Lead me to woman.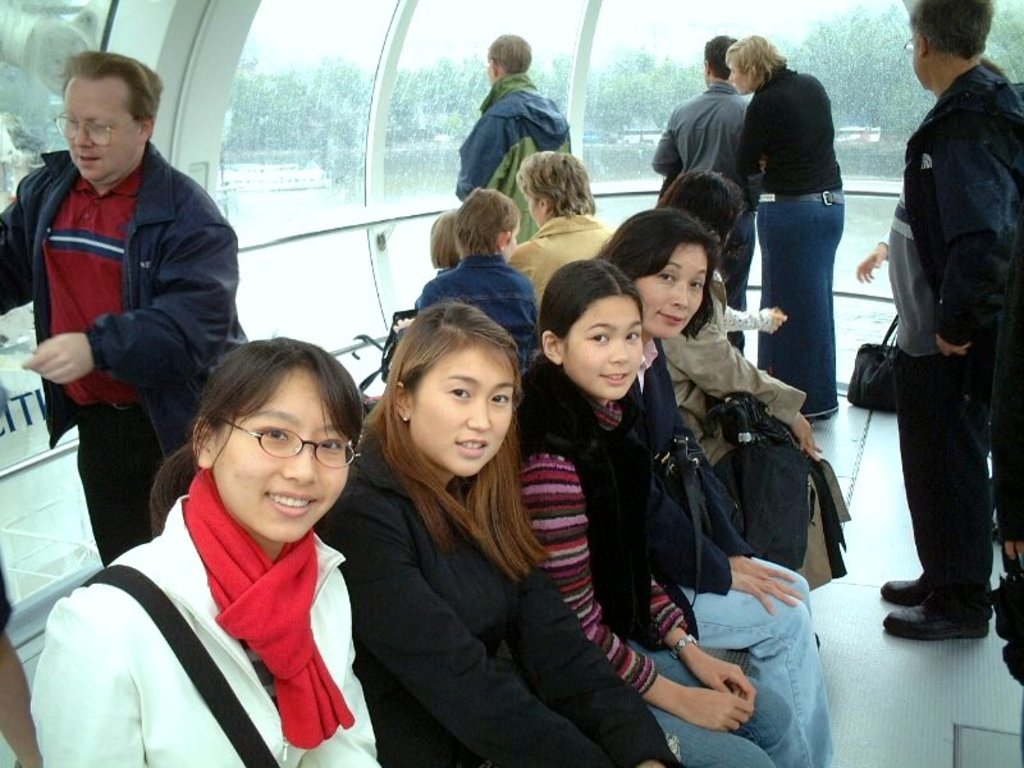
Lead to bbox=(723, 35, 844, 417).
